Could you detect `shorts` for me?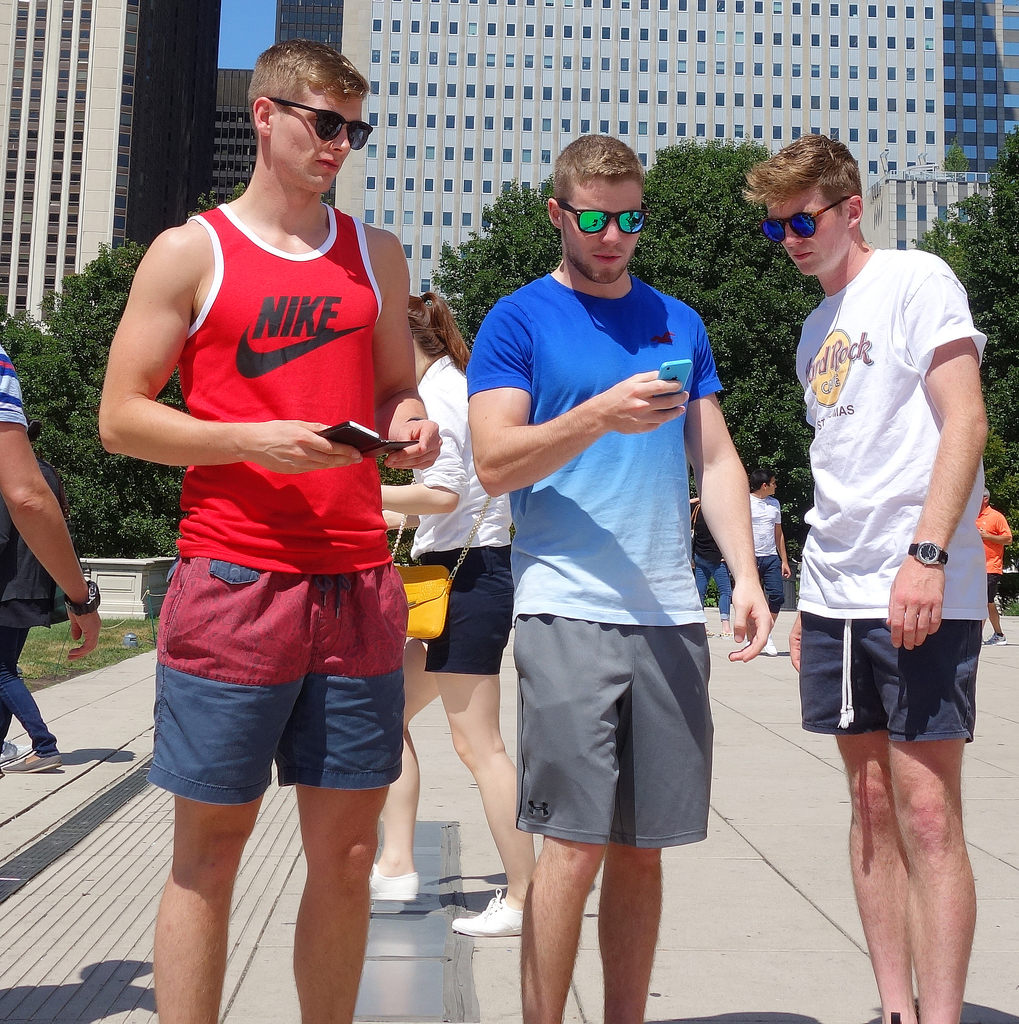
Detection result: 747, 554, 785, 614.
